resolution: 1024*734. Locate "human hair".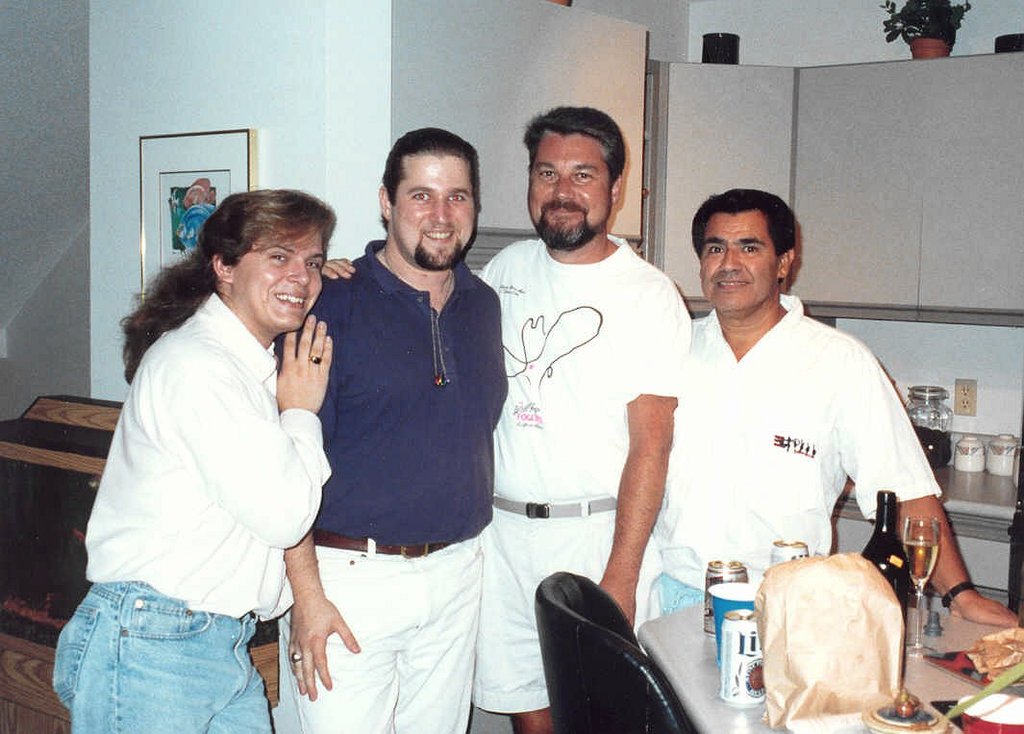
521/106/624/191.
